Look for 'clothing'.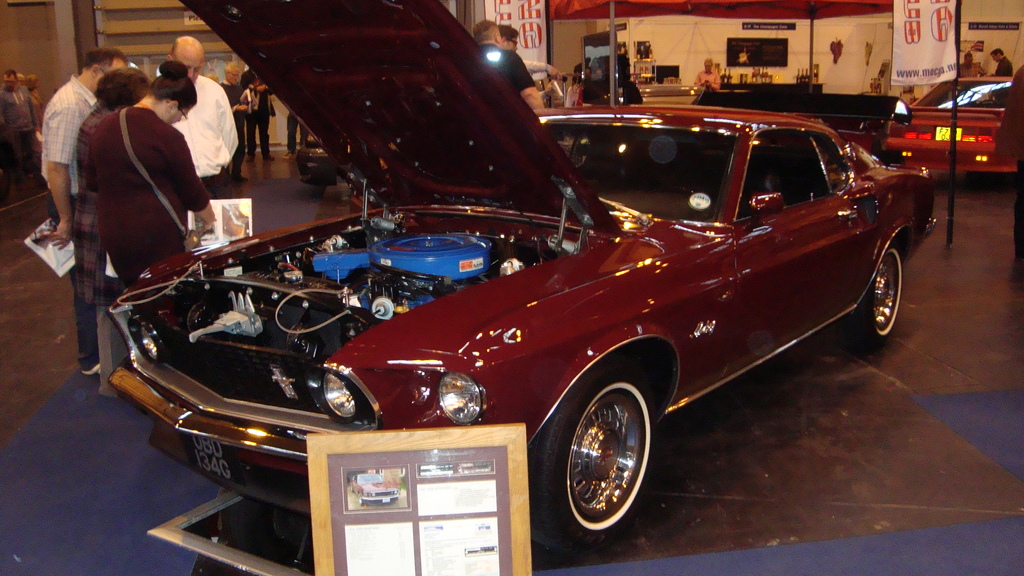
Found: BBox(473, 45, 545, 100).
